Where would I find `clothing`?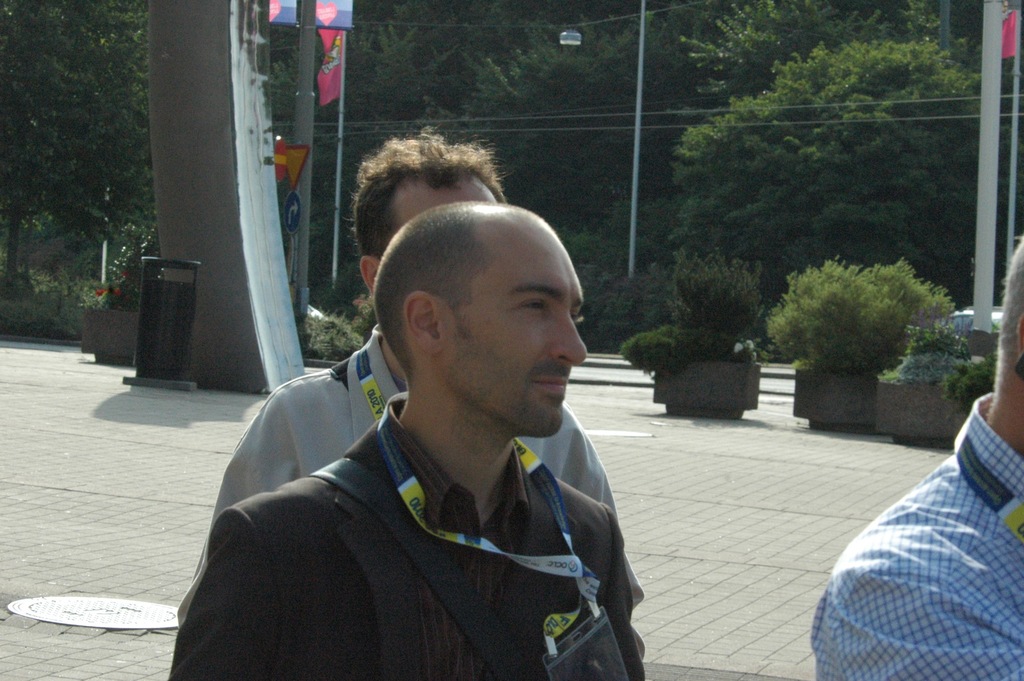
At locate(808, 394, 1023, 680).
